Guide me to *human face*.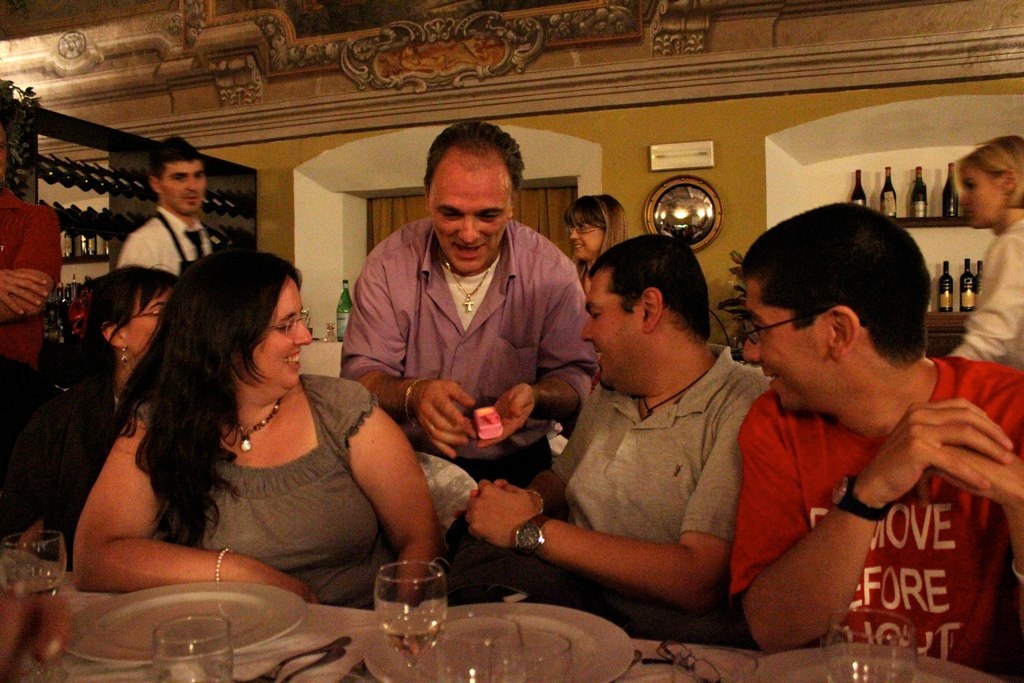
Guidance: <box>954,170,1003,231</box>.
